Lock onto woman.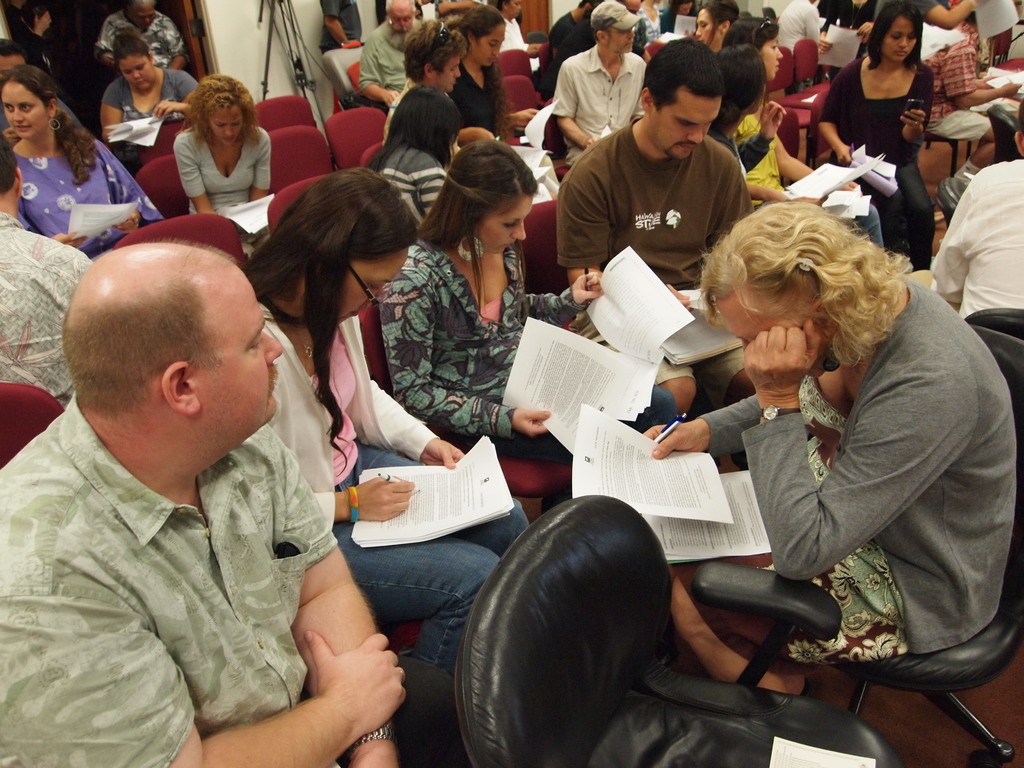
Locked: BBox(719, 16, 885, 249).
